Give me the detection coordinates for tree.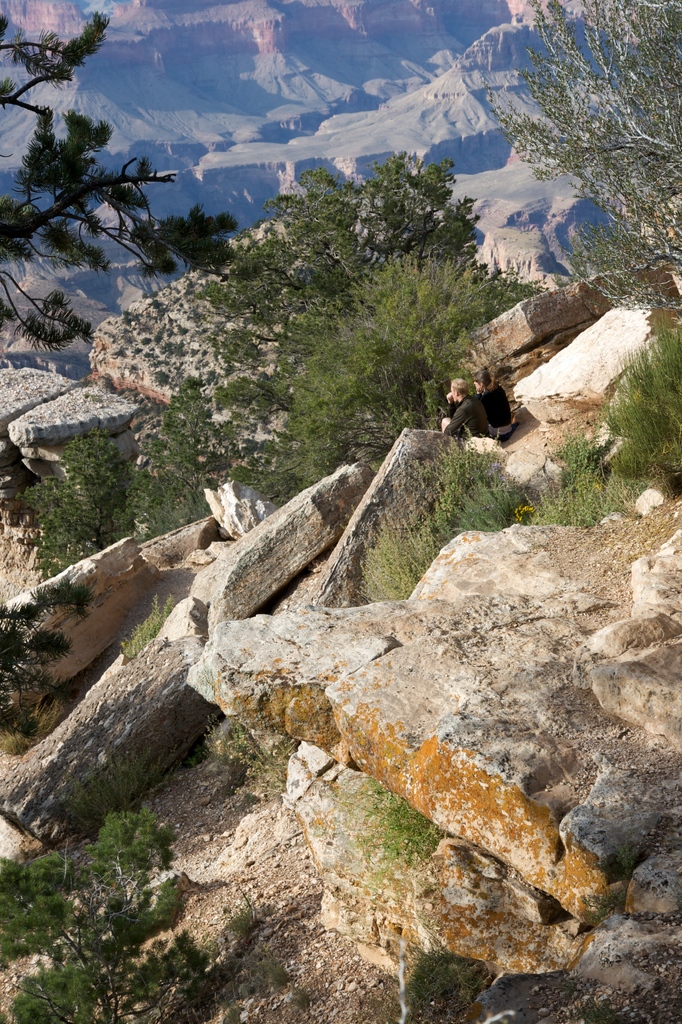
(x1=481, y1=0, x2=681, y2=323).
